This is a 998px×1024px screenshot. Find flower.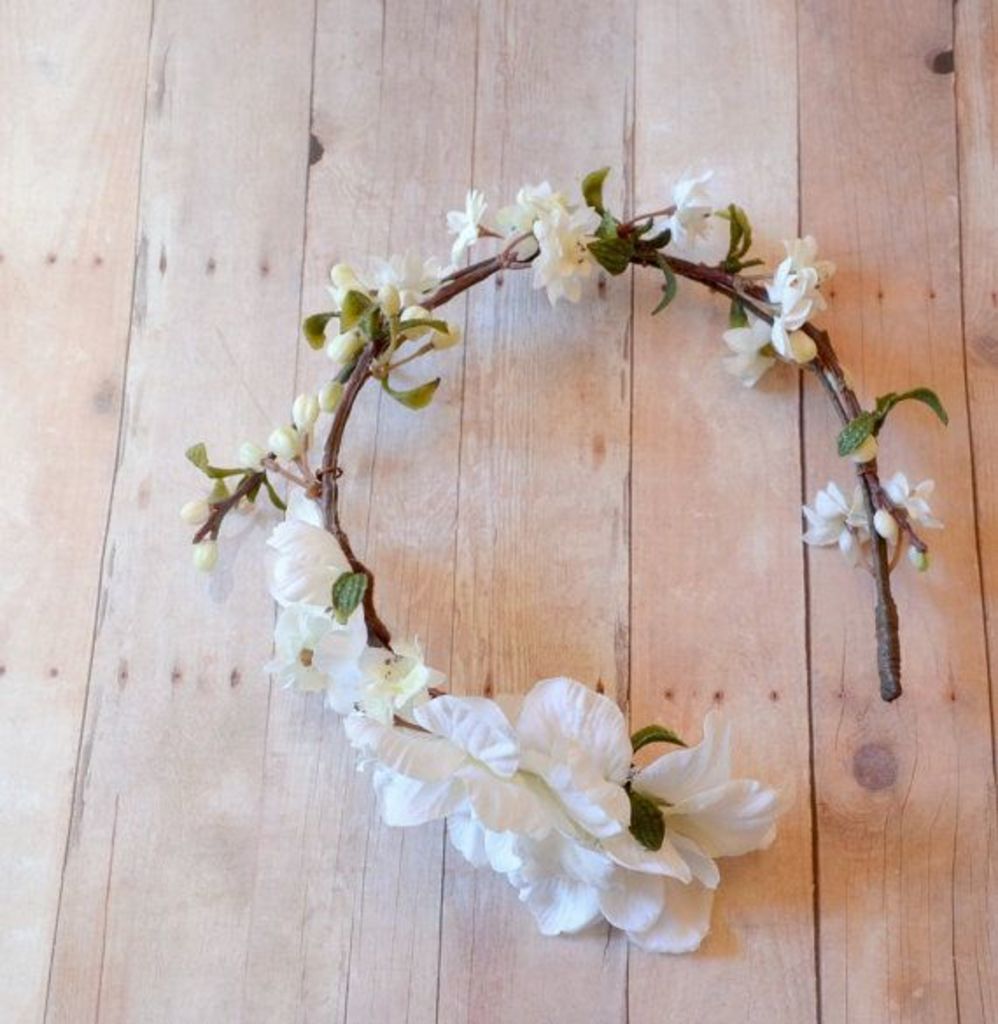
Bounding box: region(371, 243, 420, 308).
